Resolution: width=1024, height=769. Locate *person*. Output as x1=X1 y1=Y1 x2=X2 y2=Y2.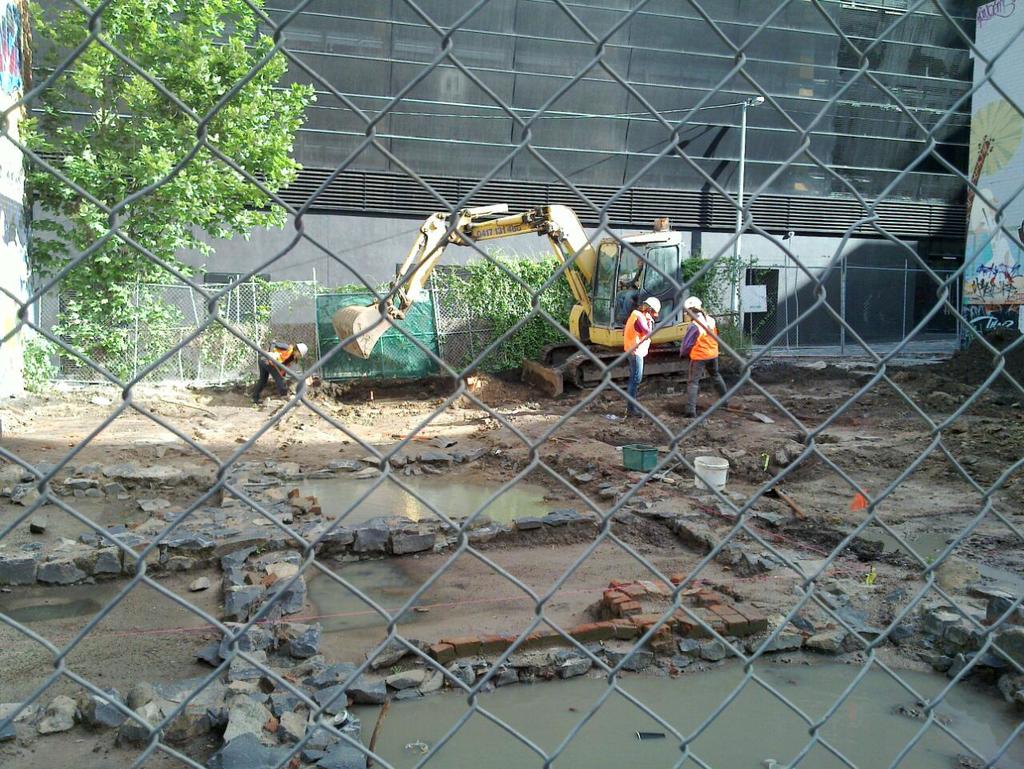
x1=254 y1=342 x2=305 y2=399.
